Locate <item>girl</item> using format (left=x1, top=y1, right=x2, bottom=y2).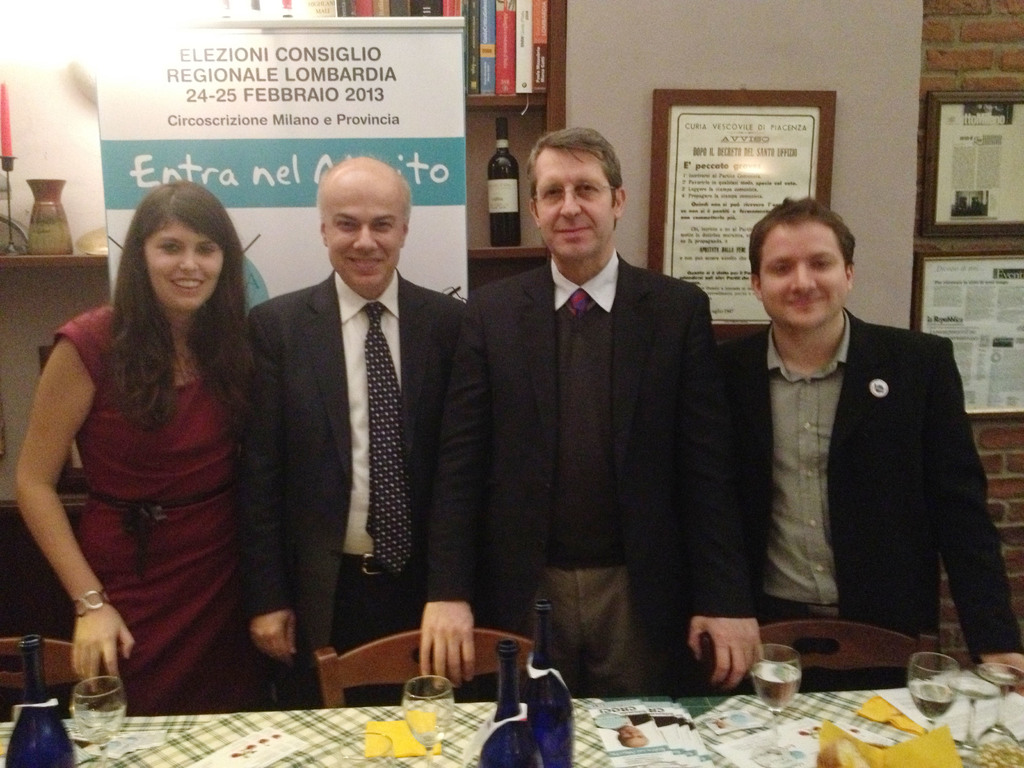
(left=9, top=167, right=281, bottom=715).
